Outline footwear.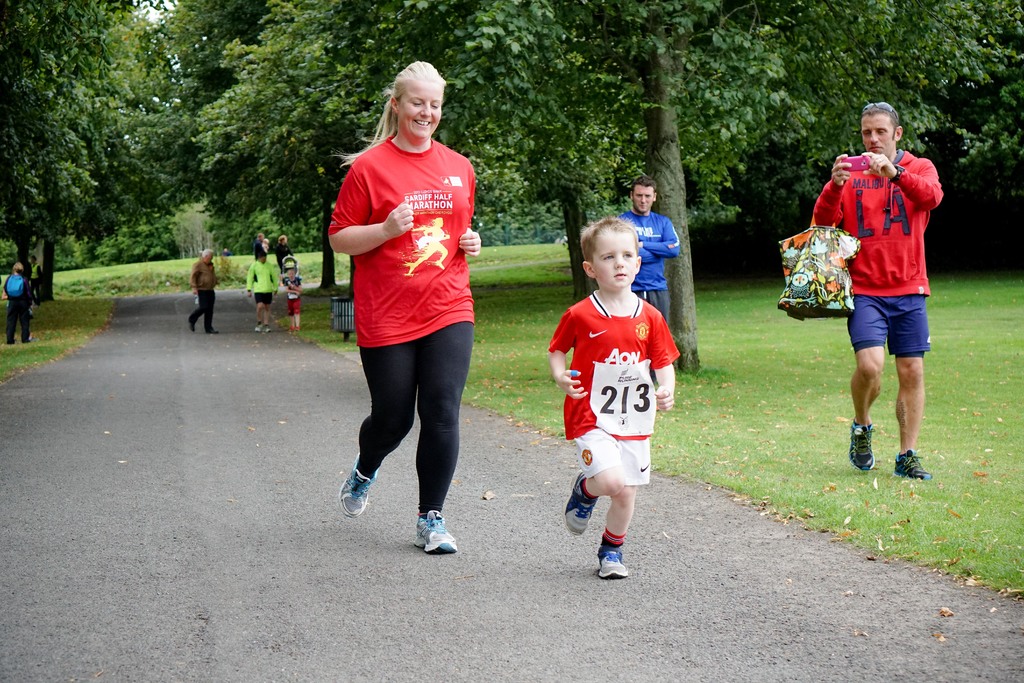
Outline: 289, 325, 300, 333.
